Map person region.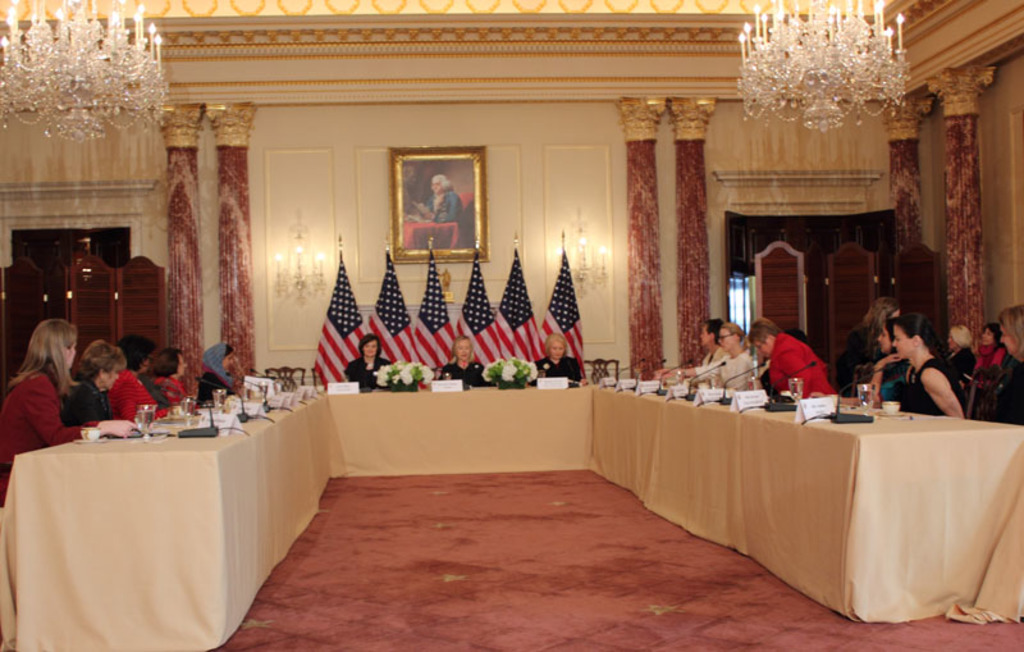
Mapped to [758,310,837,403].
